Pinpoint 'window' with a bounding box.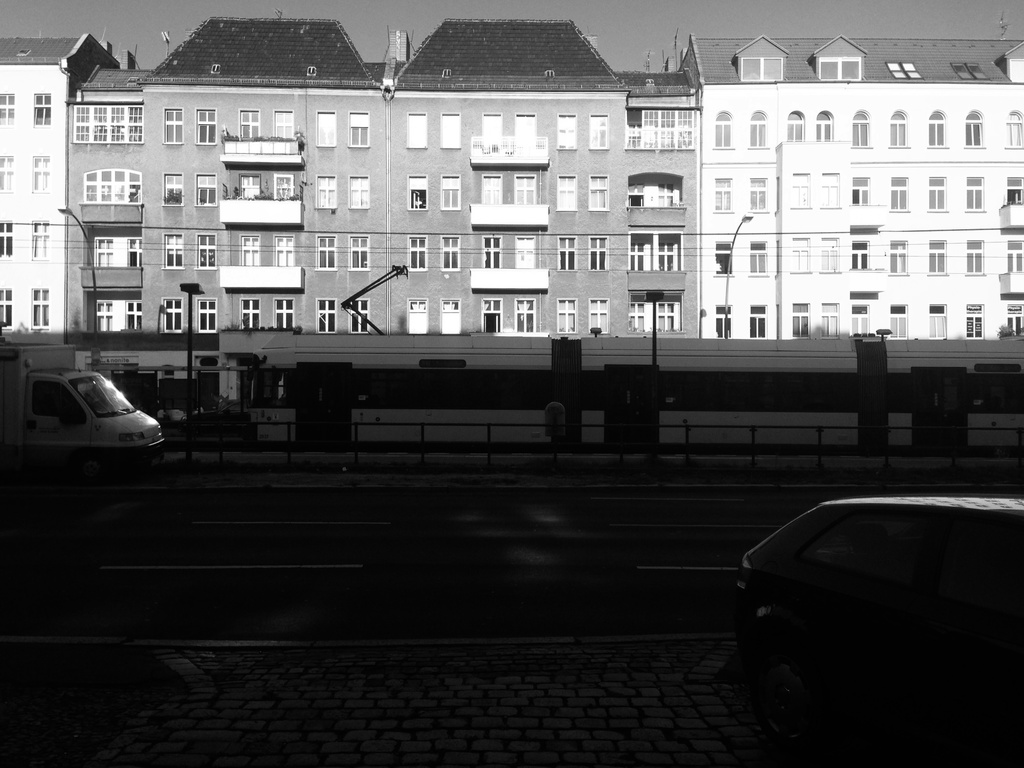
586,294,612,335.
